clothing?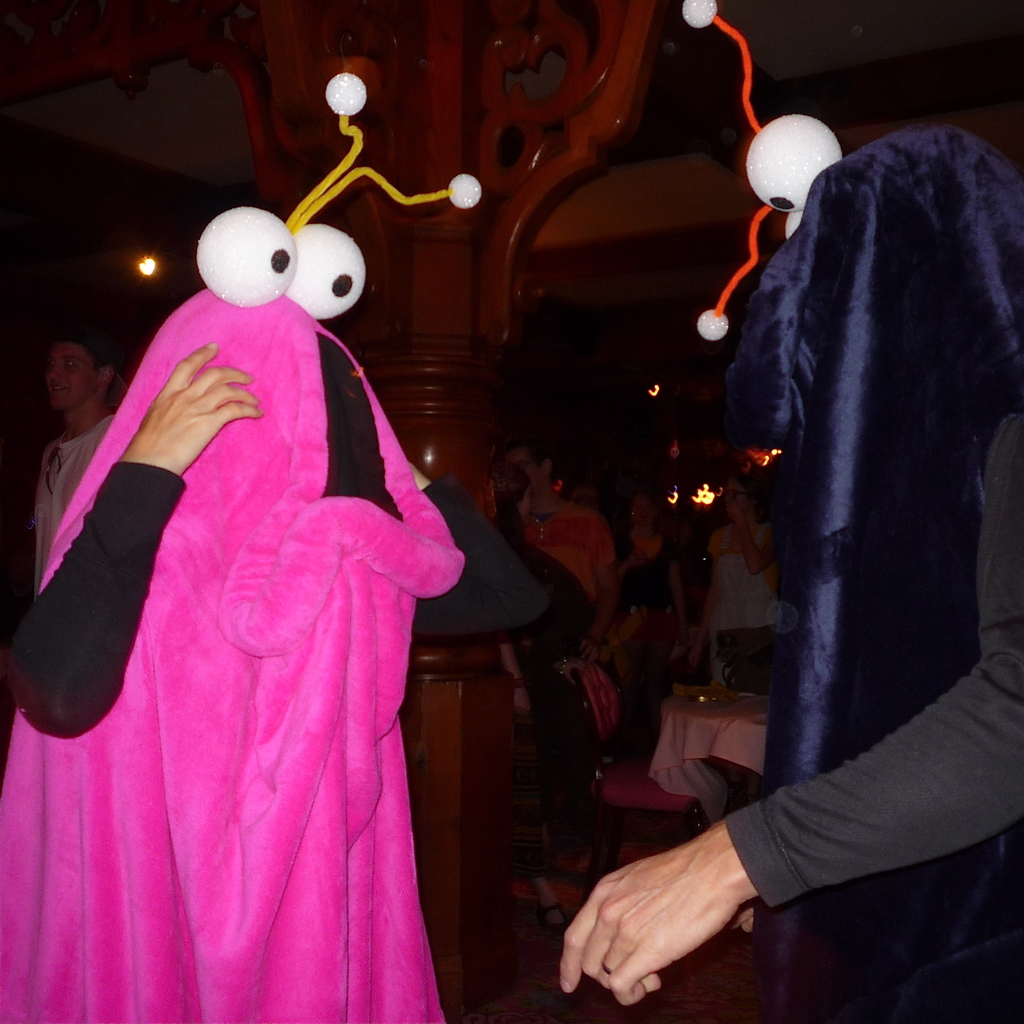
[30, 408, 123, 586]
